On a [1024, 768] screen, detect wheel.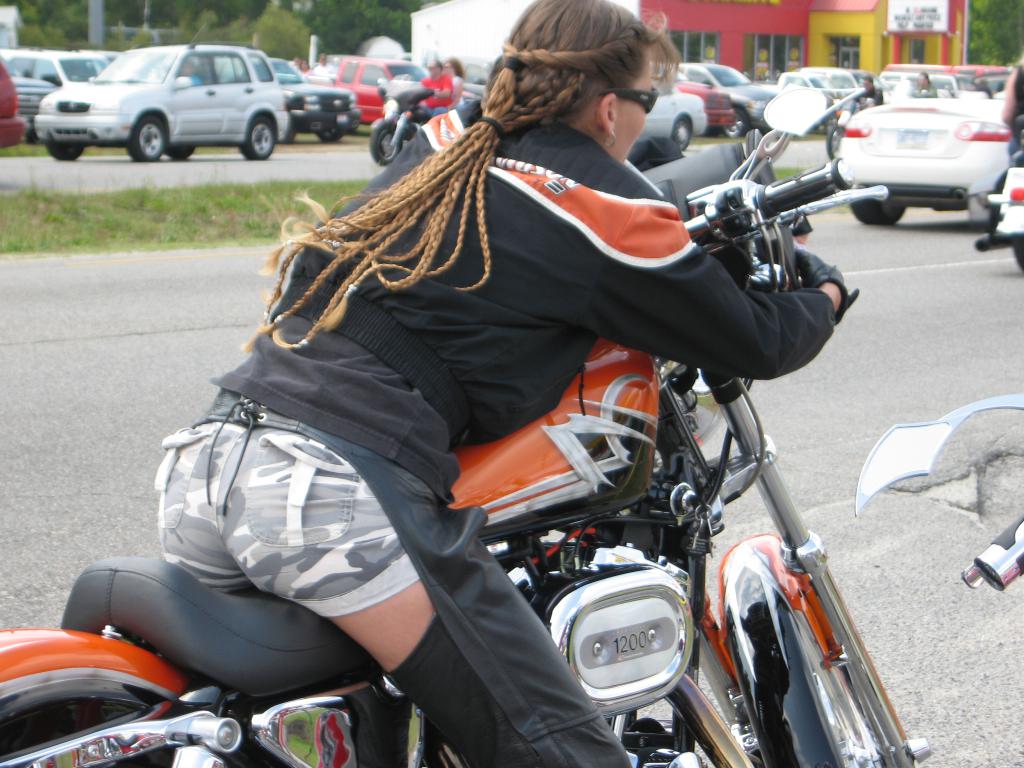
122, 115, 165, 163.
